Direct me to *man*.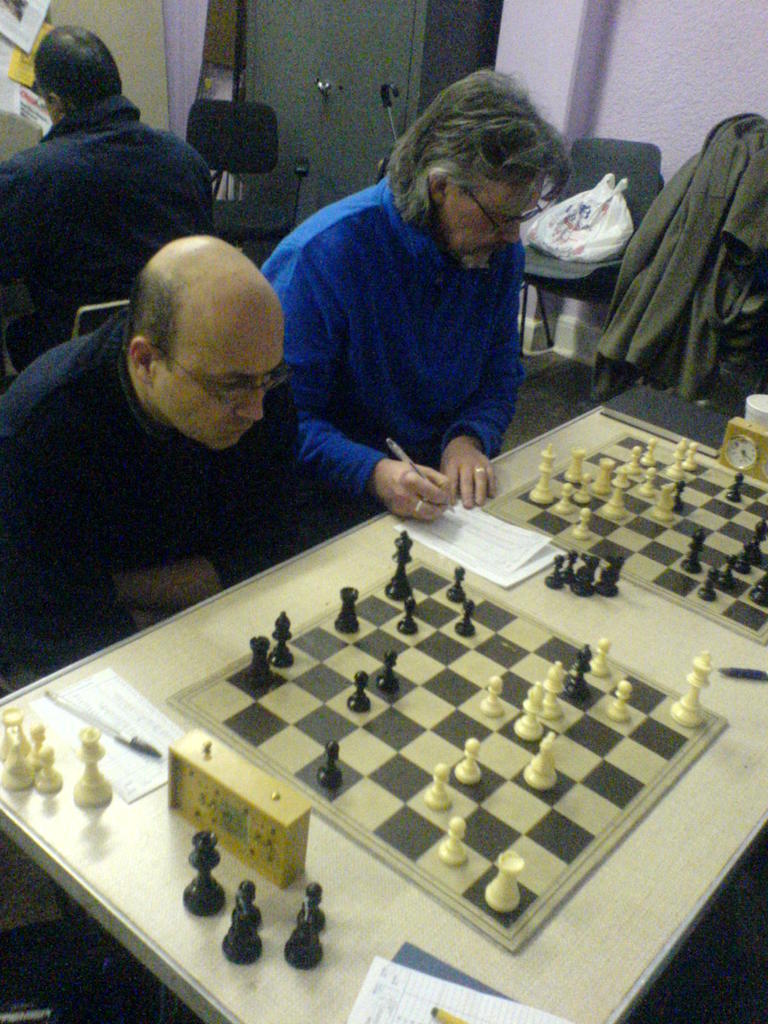
Direction: left=0, top=23, right=213, bottom=356.
